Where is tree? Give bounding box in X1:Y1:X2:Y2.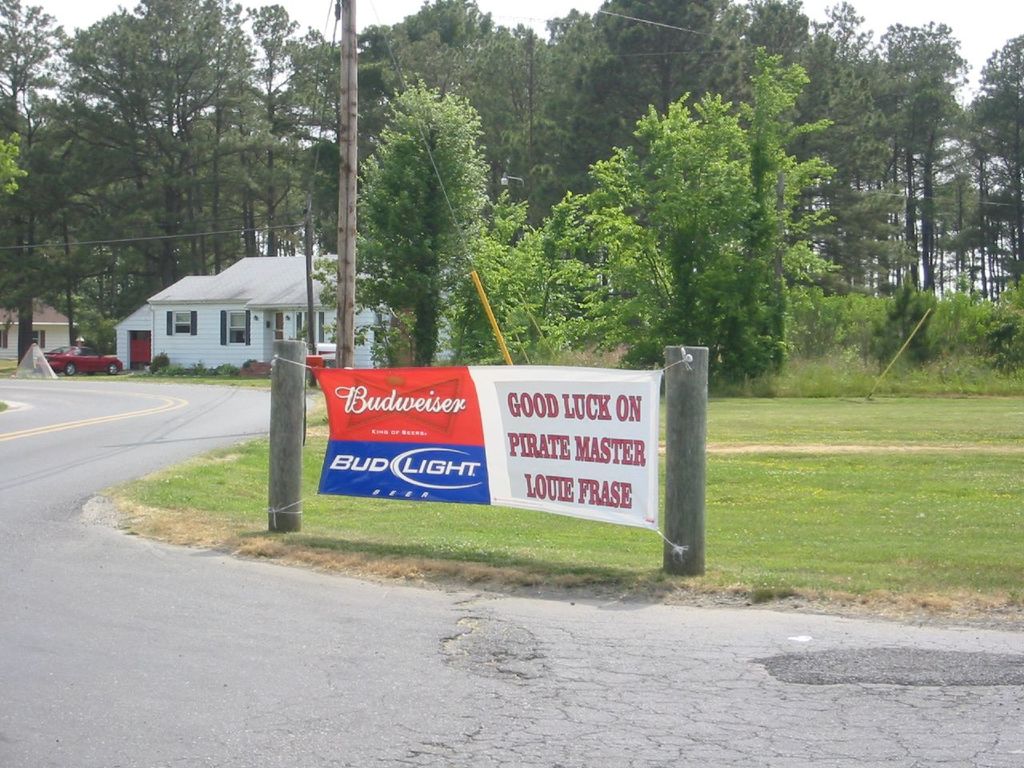
0:0:68:370.
